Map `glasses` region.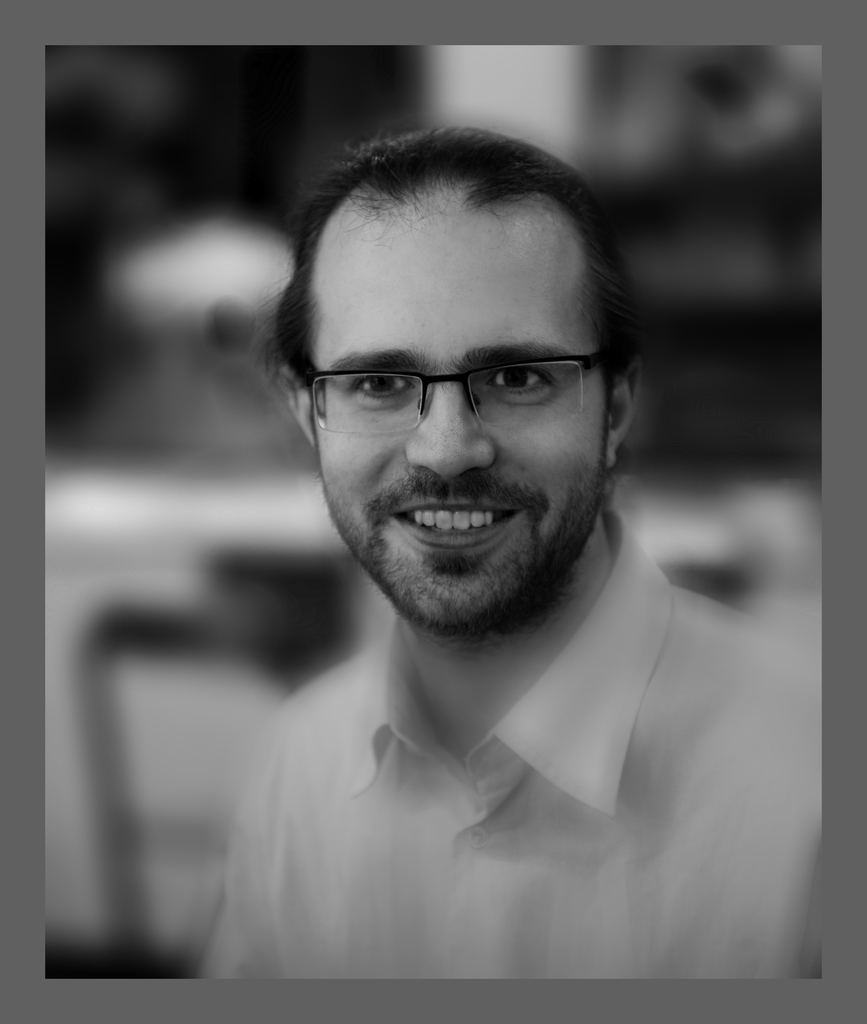
Mapped to detection(295, 355, 600, 424).
